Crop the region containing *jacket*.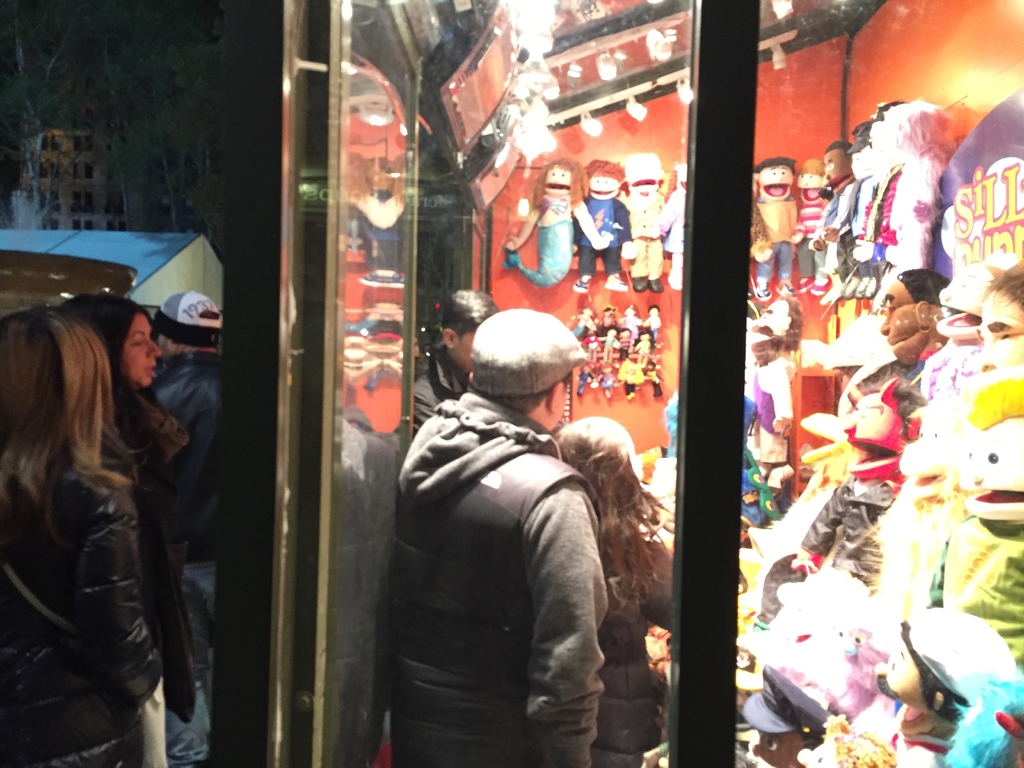
Crop region: [x1=395, y1=393, x2=602, y2=764].
